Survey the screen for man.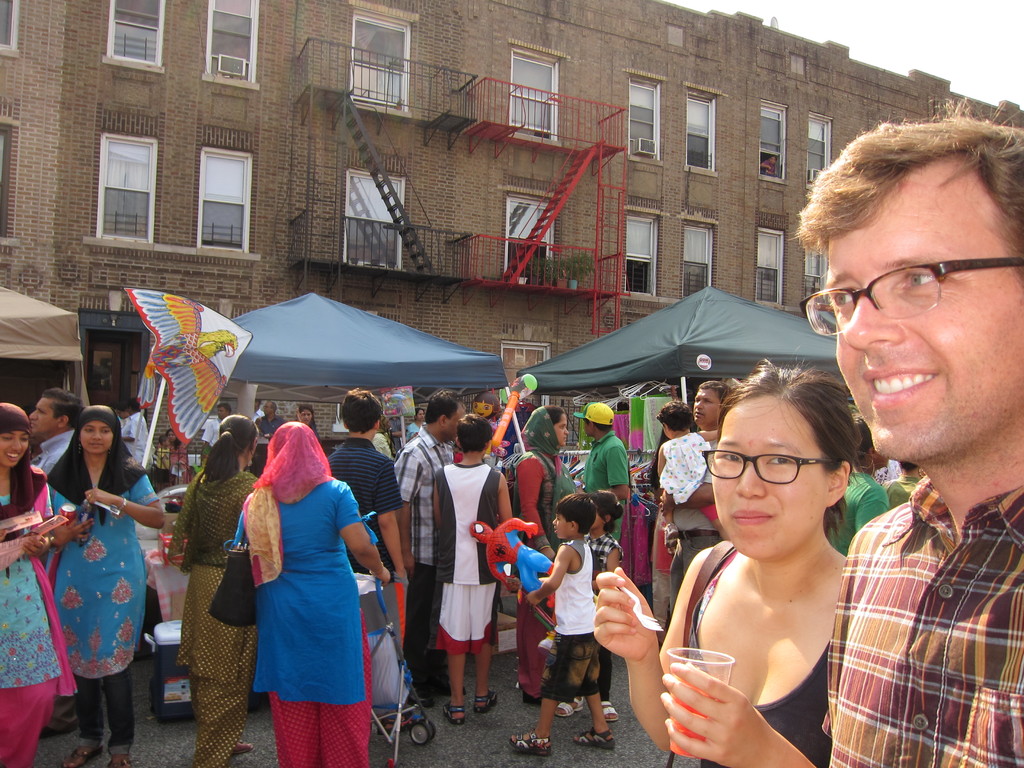
Survey found: pyautogui.locateOnScreen(124, 396, 150, 466).
